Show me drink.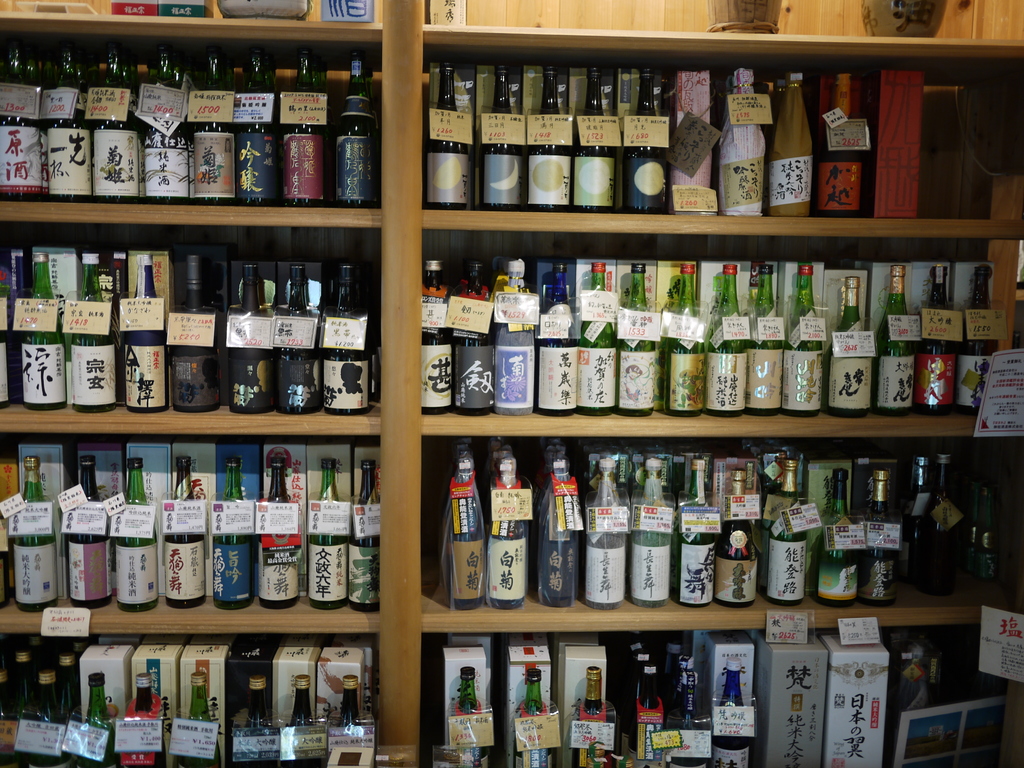
drink is here: l=818, t=75, r=860, b=211.
